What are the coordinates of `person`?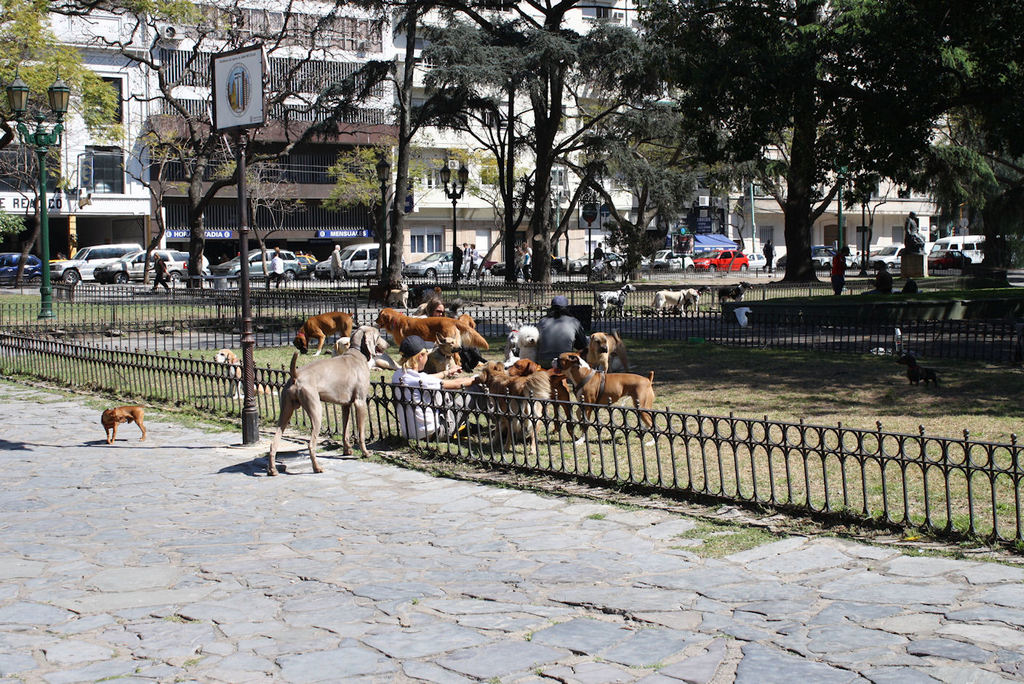
bbox=[833, 242, 849, 299].
